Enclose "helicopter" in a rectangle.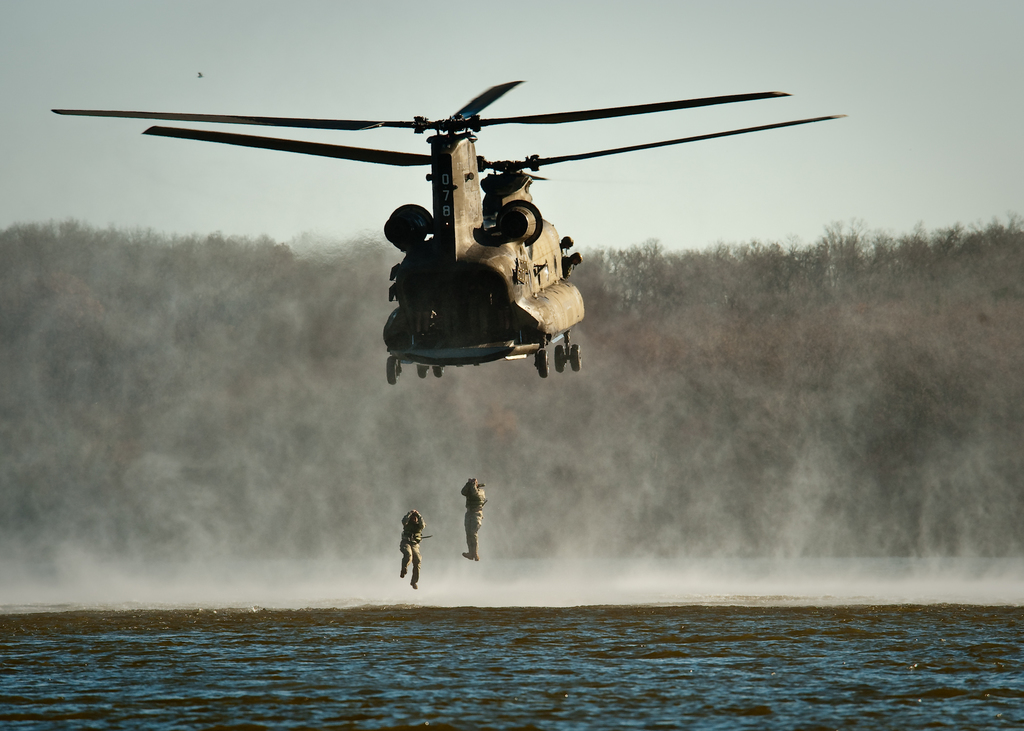
bbox=[71, 49, 836, 386].
